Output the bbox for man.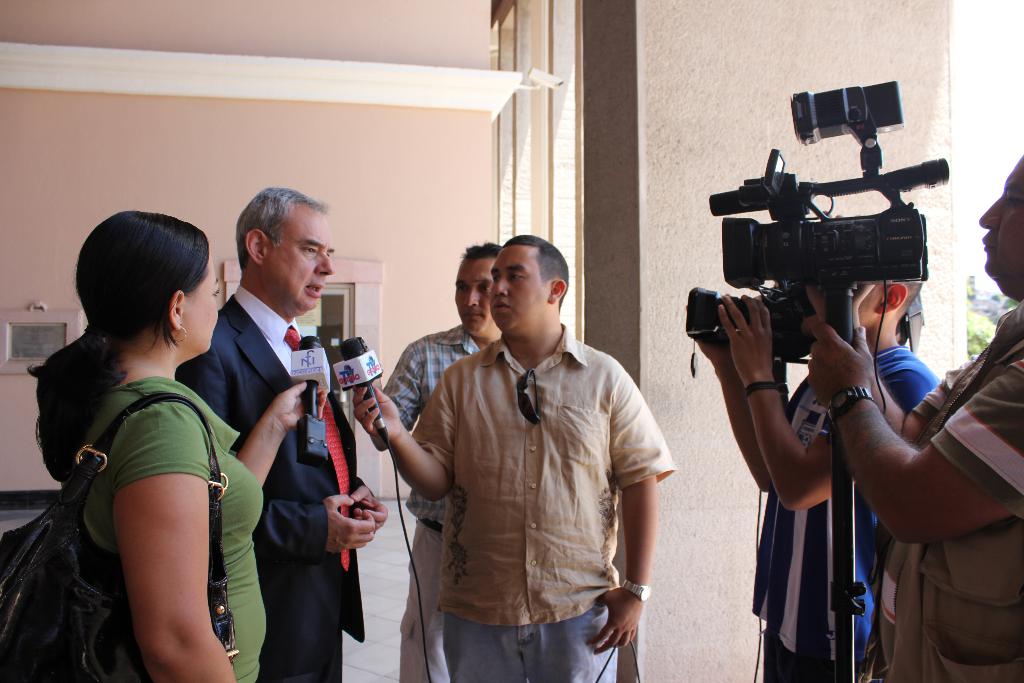
<region>175, 186, 389, 682</region>.
